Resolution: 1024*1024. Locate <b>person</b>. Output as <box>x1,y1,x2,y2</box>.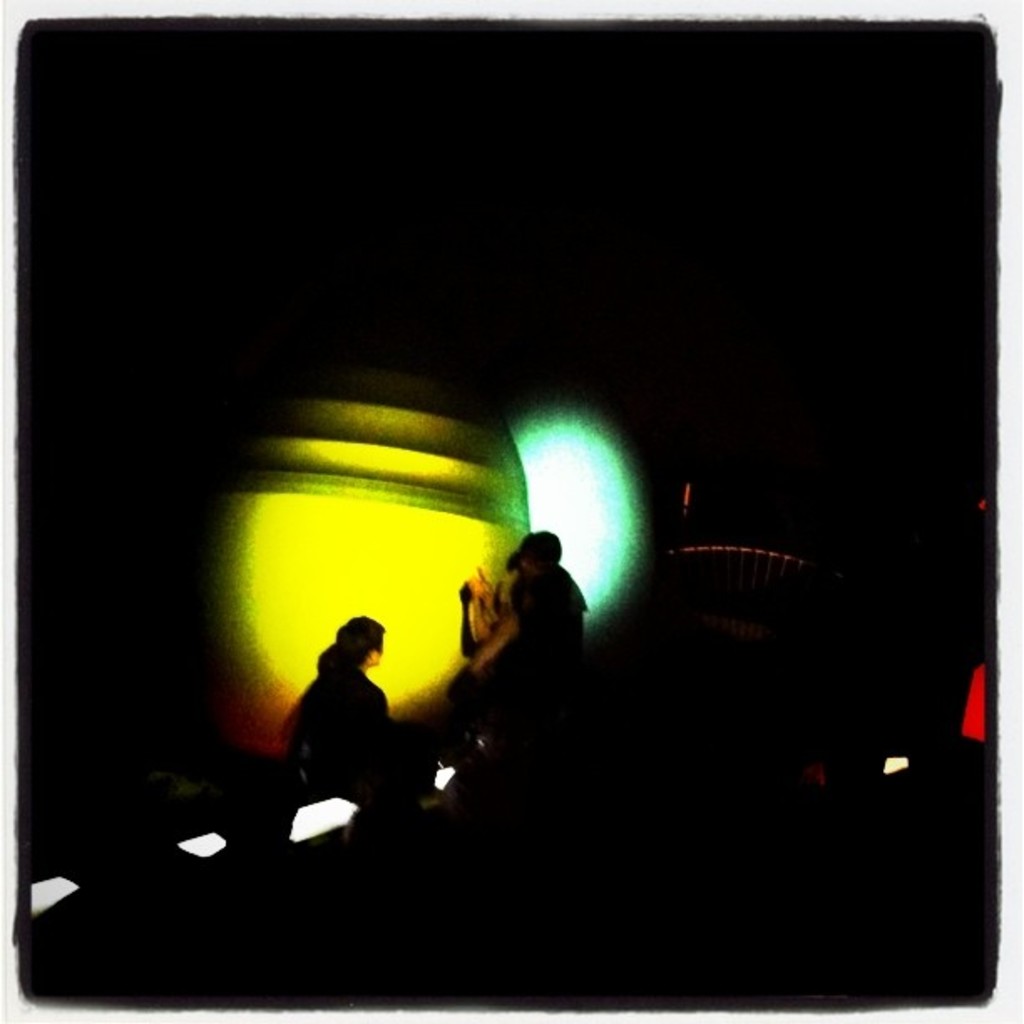
<box>472,529,586,718</box>.
